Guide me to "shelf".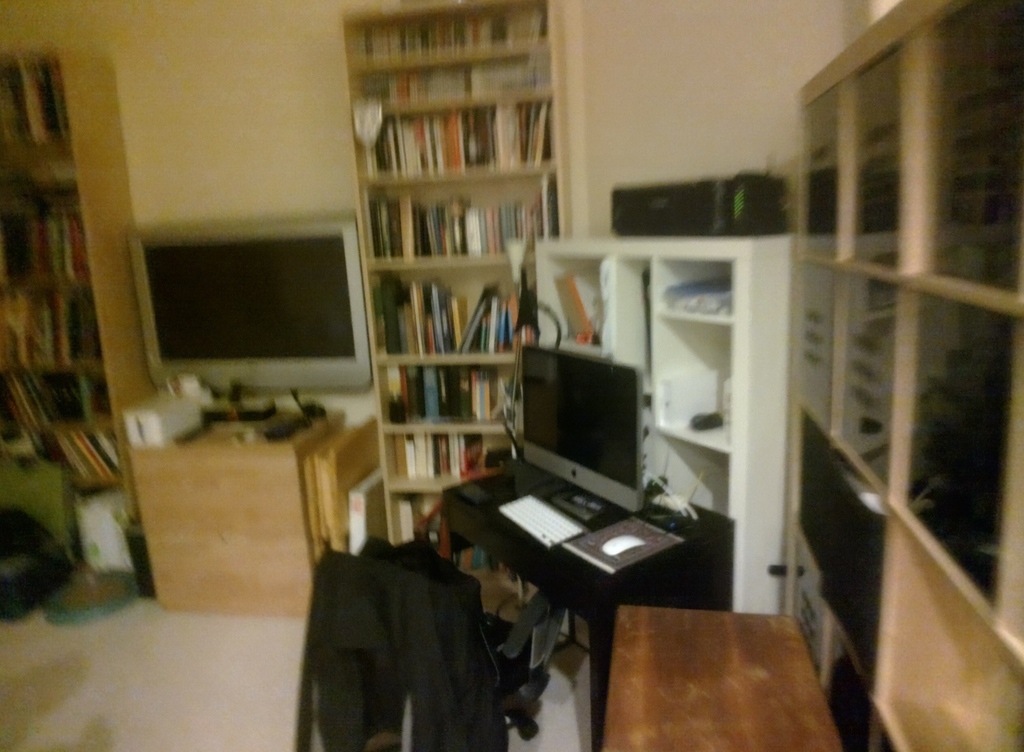
Guidance: Rect(936, 0, 1020, 293).
